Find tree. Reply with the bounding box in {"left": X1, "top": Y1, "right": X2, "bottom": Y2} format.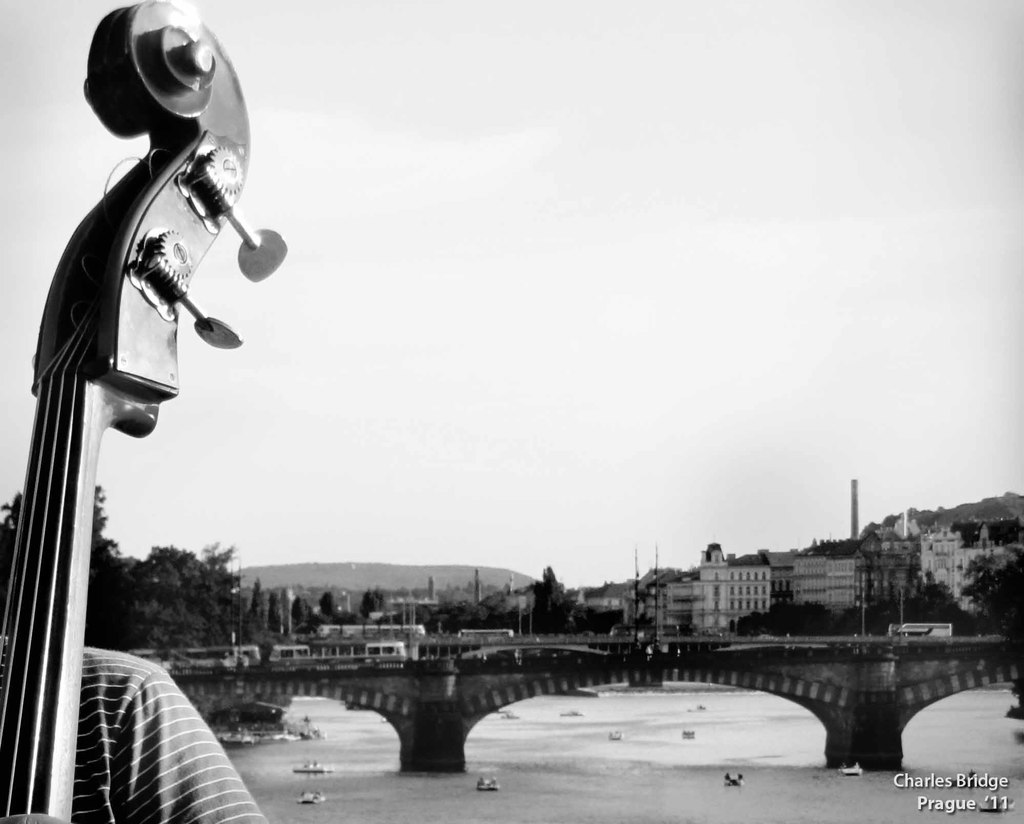
{"left": 356, "top": 593, "right": 378, "bottom": 626}.
